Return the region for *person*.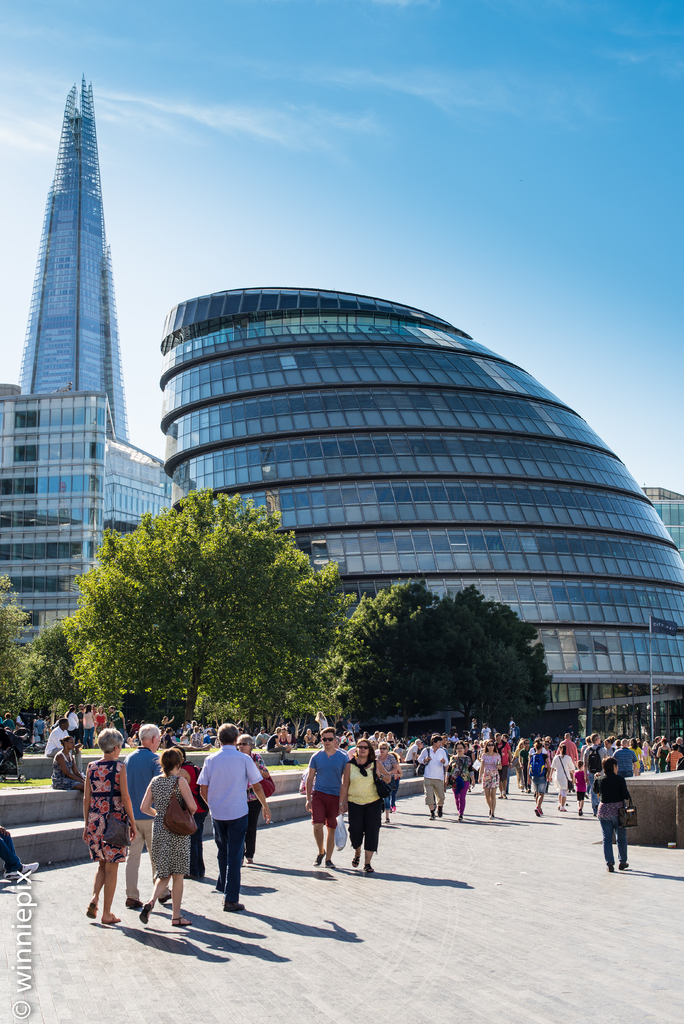
[left=678, top=736, right=683, bottom=780].
